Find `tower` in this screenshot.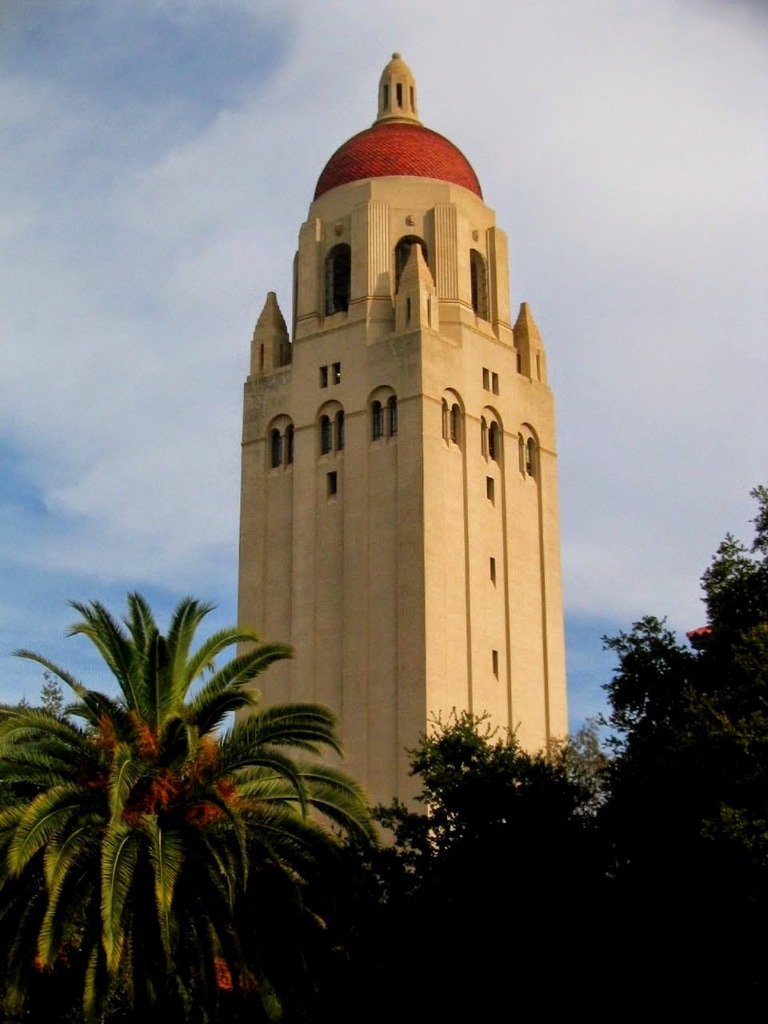
The bounding box for `tower` is x1=232, y1=50, x2=570, y2=870.
